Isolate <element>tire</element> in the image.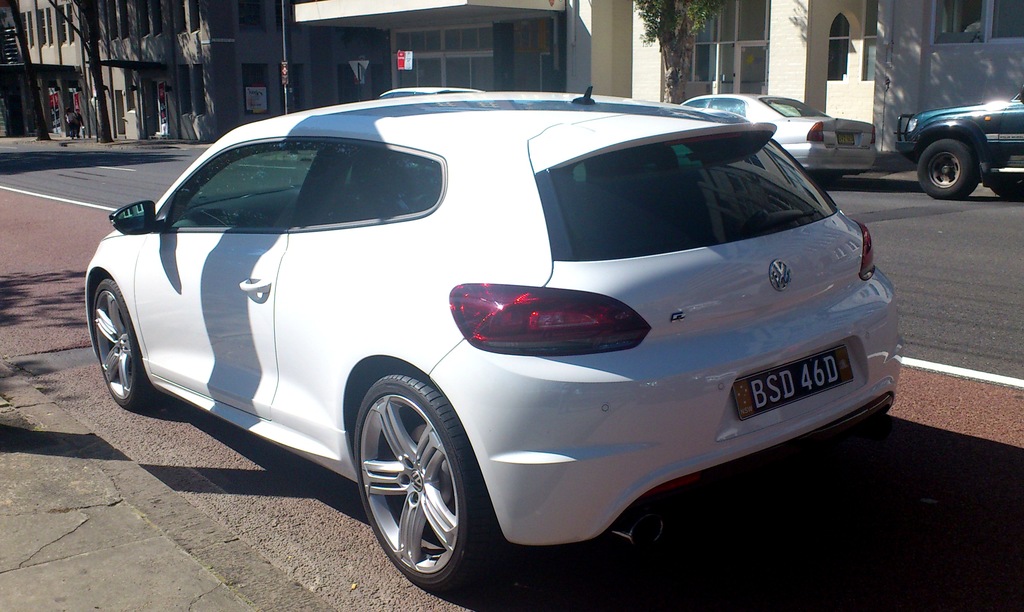
Isolated region: x1=355 y1=364 x2=476 y2=608.
